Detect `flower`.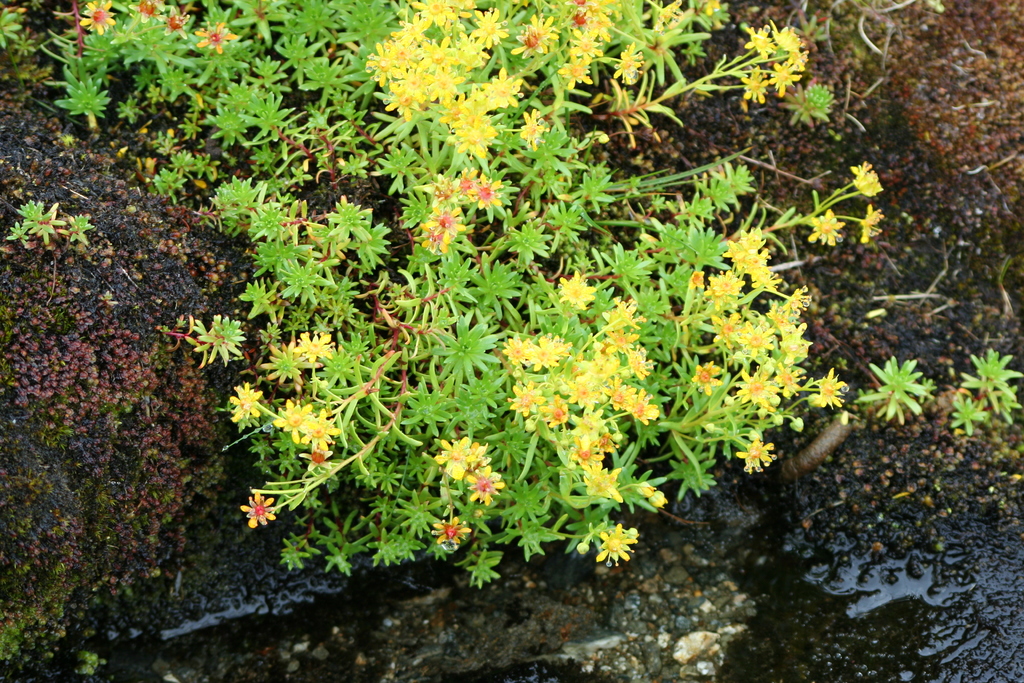
Detected at 260/340/319/388.
